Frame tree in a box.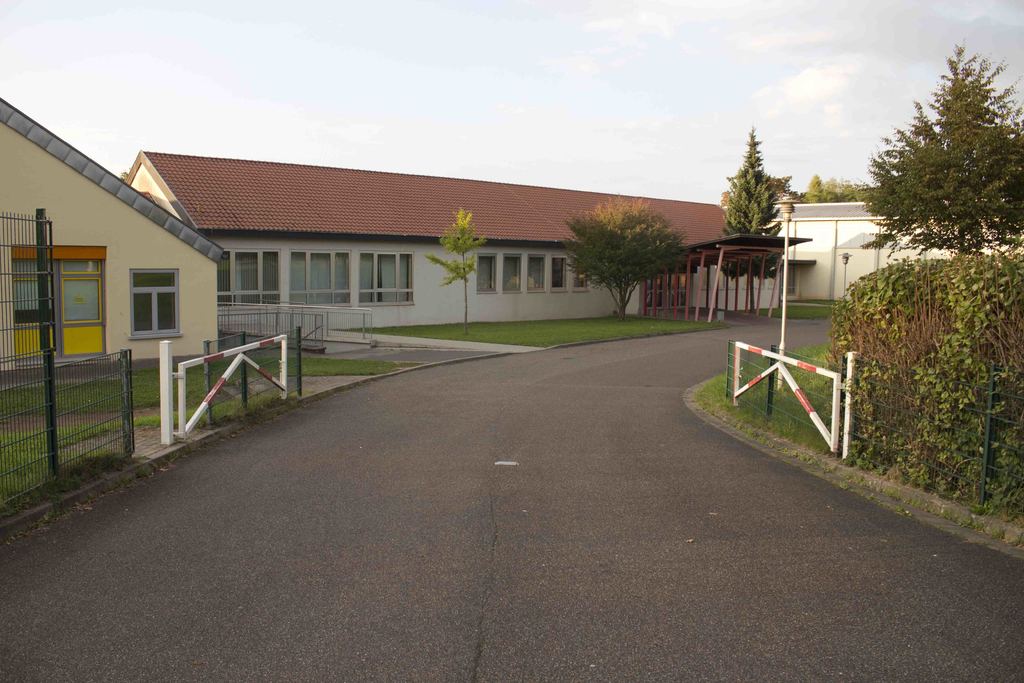
box(879, 43, 1008, 326).
